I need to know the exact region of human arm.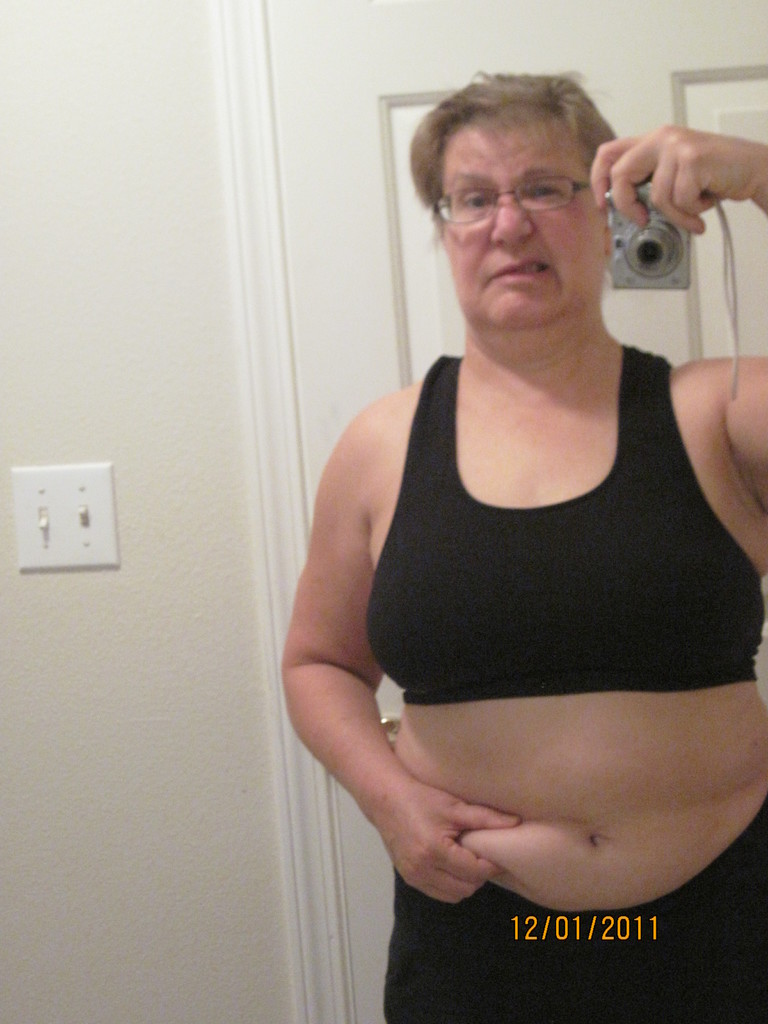
Region: 279, 408, 512, 909.
